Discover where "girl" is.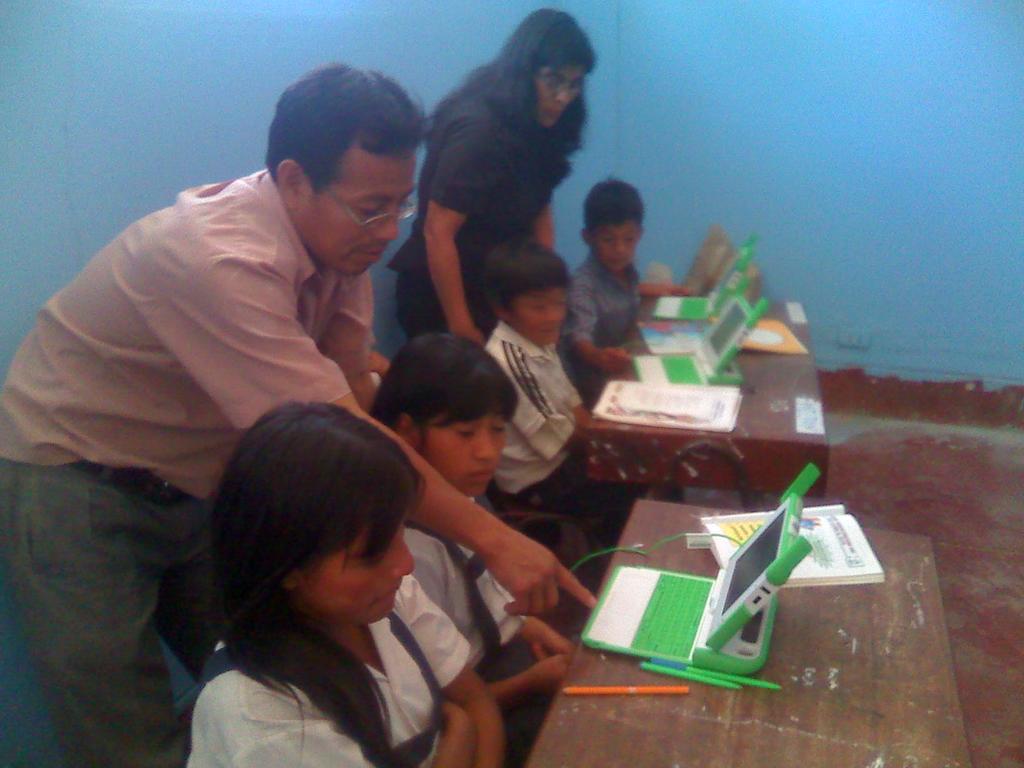
Discovered at [left=366, top=330, right=578, bottom=767].
